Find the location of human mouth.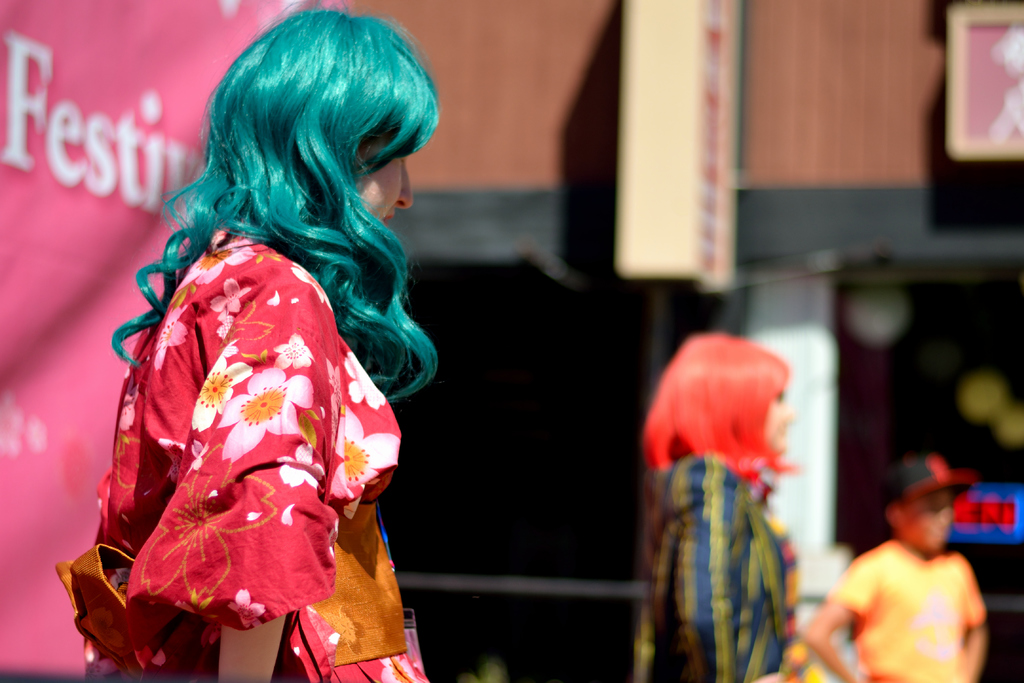
Location: Rect(381, 212, 394, 227).
